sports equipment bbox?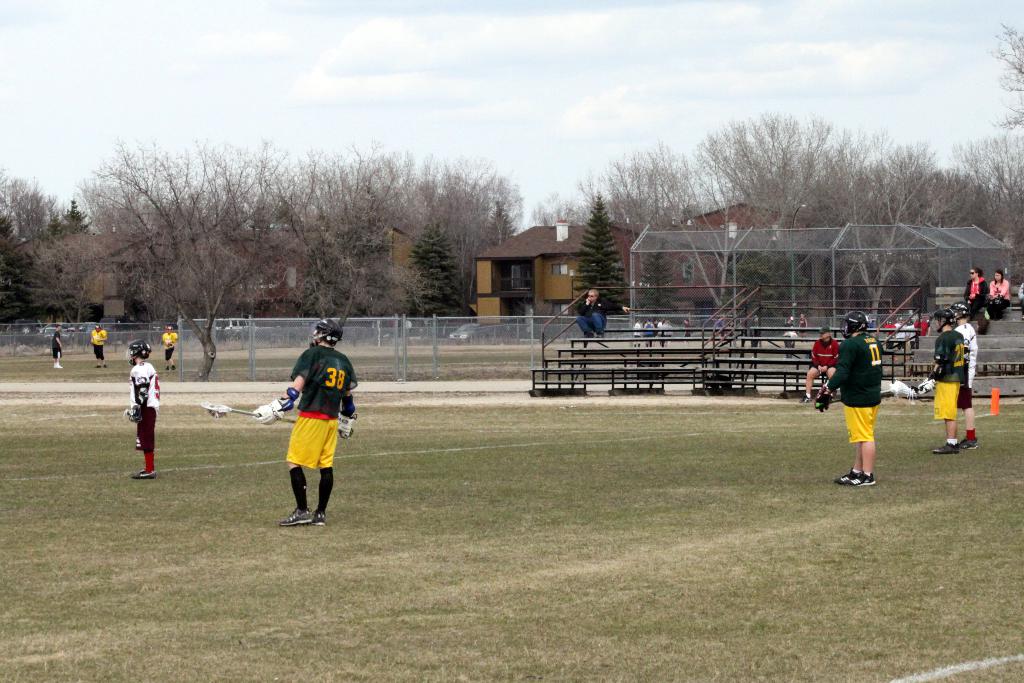
detection(202, 401, 353, 436)
